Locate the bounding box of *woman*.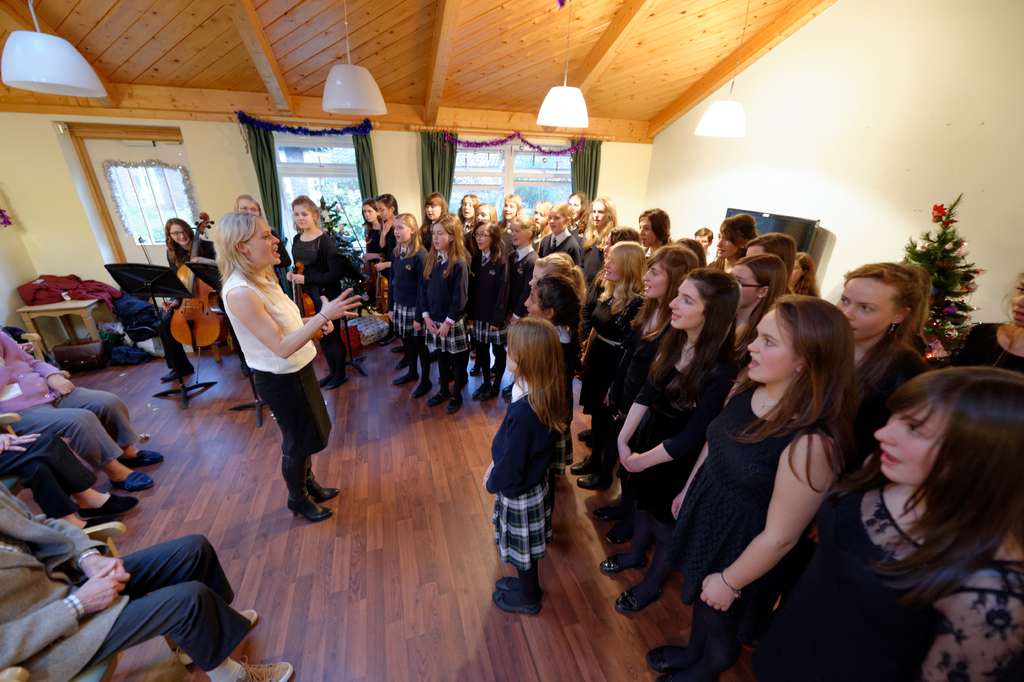
Bounding box: box(283, 194, 351, 395).
